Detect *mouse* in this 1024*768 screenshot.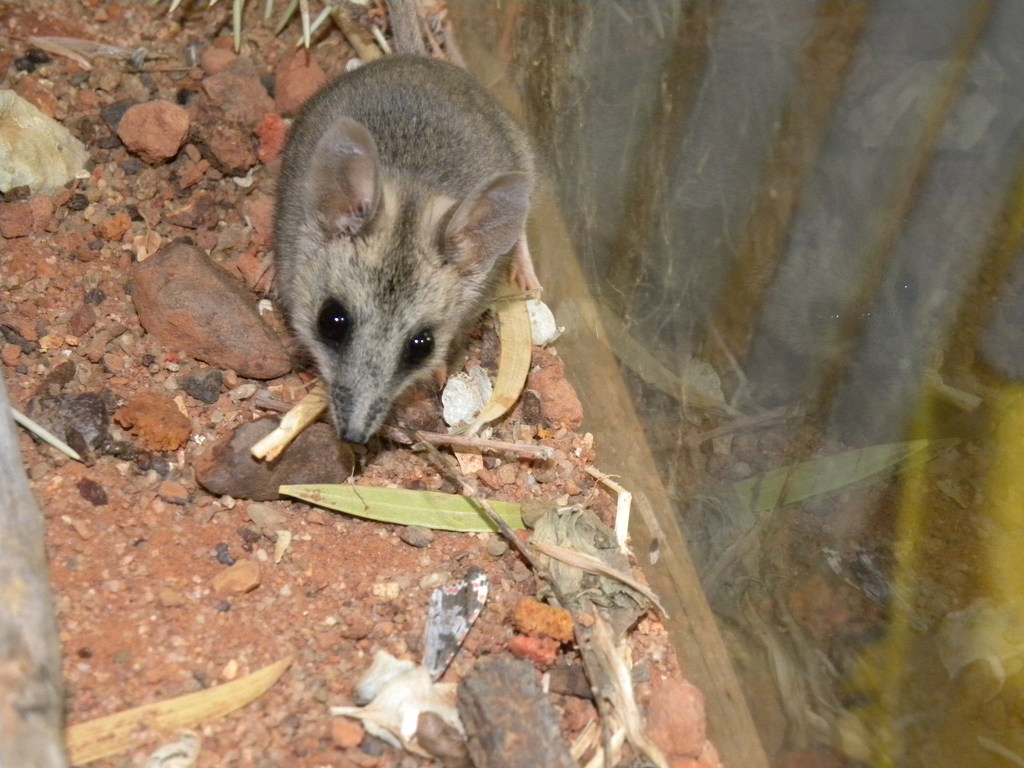
Detection: detection(301, 95, 534, 458).
